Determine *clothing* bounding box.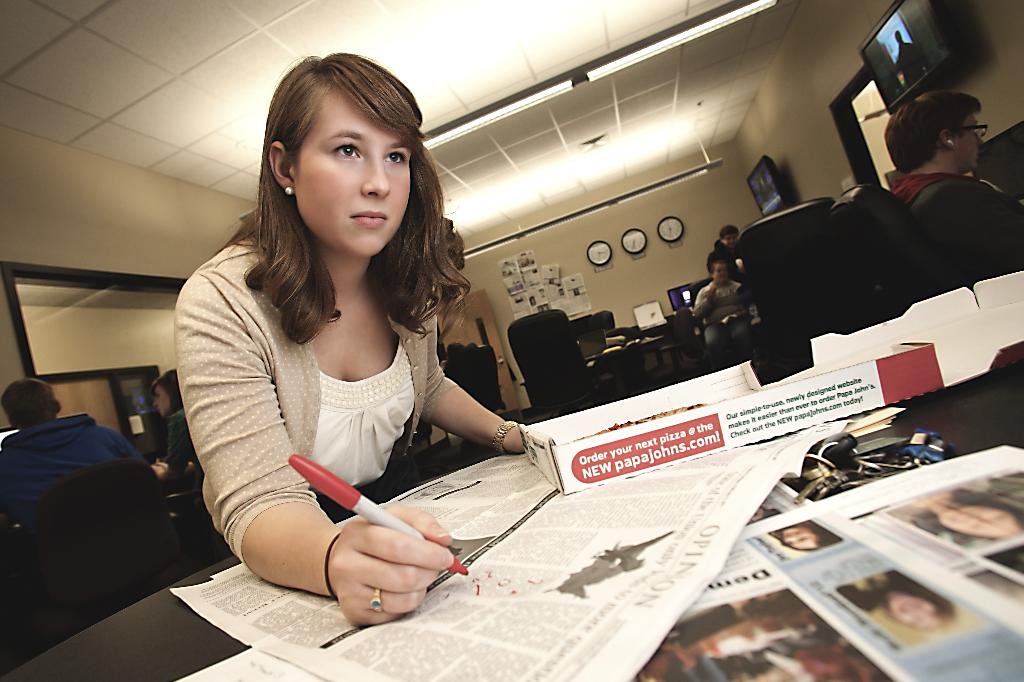
Determined: <box>3,409,140,551</box>.
